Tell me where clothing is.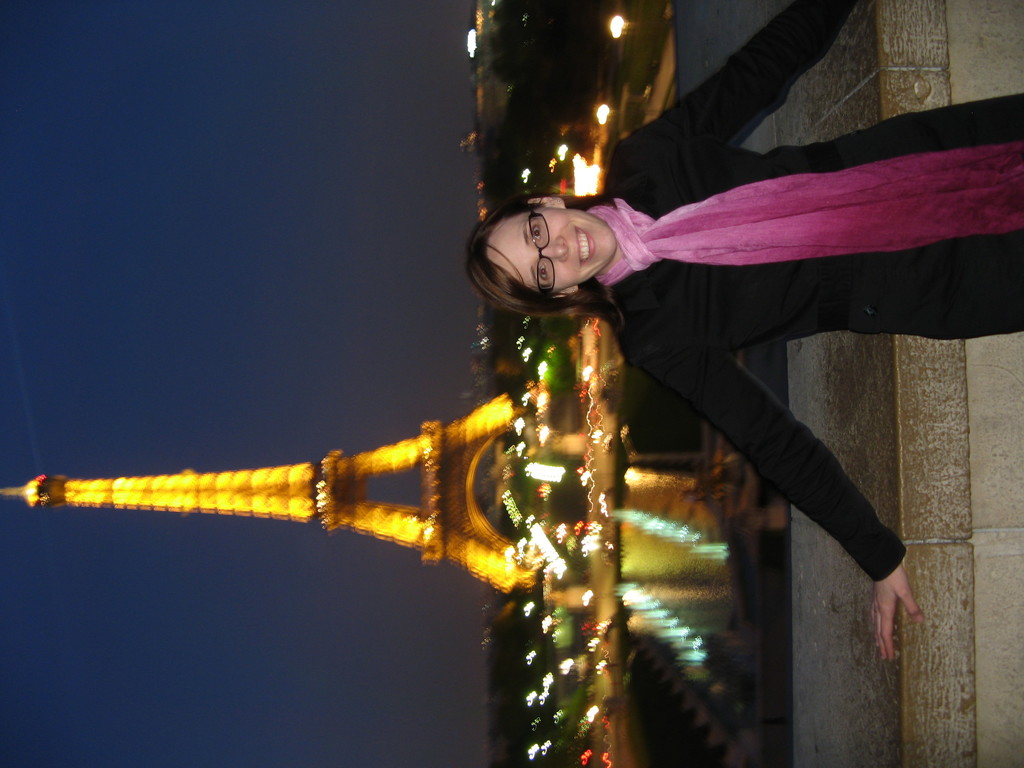
clothing is at crop(606, 44, 1005, 600).
